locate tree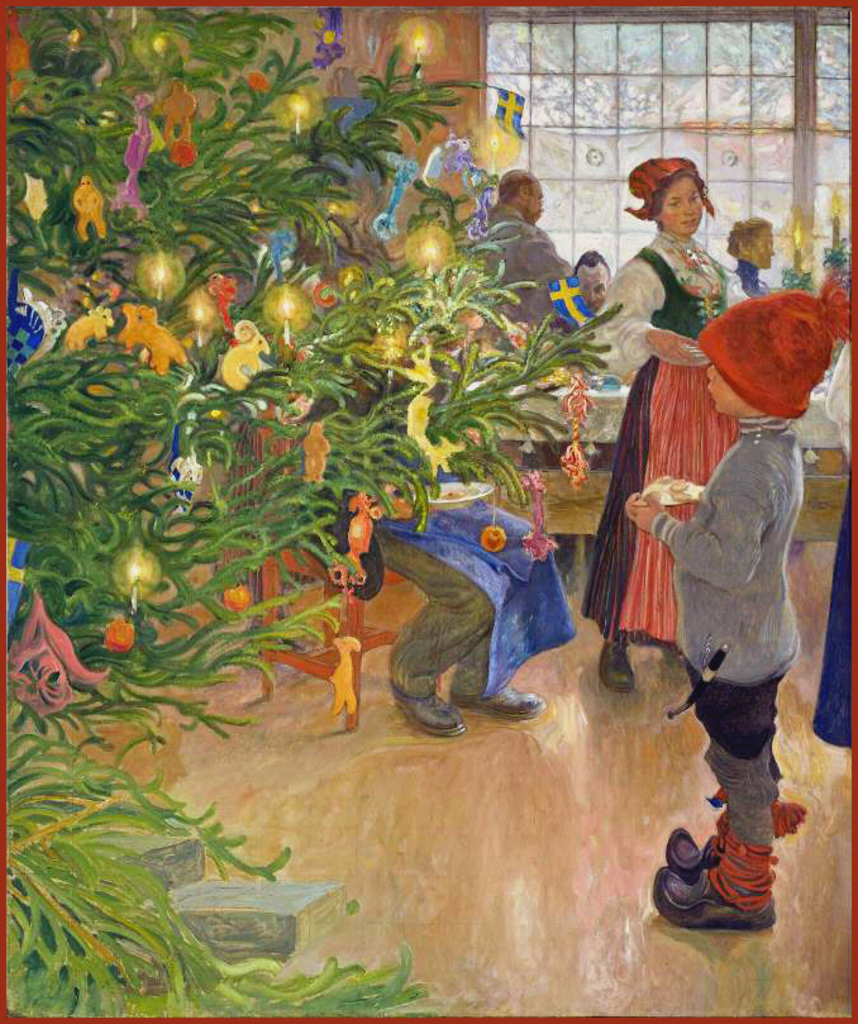
[left=1, top=1, right=645, bottom=1010]
